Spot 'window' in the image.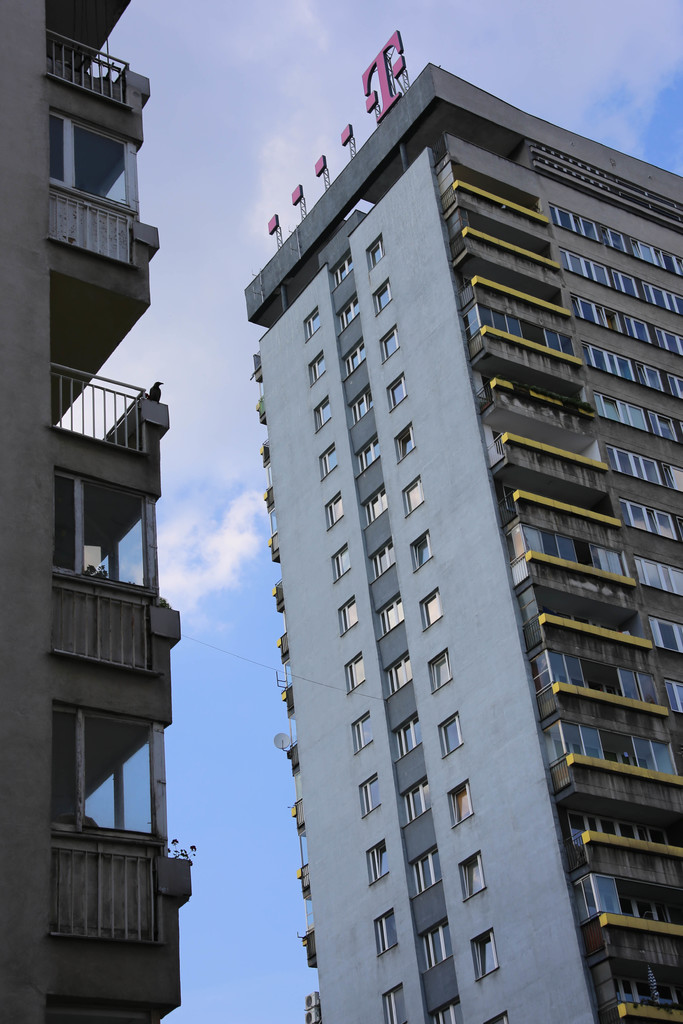
'window' found at crop(593, 392, 682, 448).
